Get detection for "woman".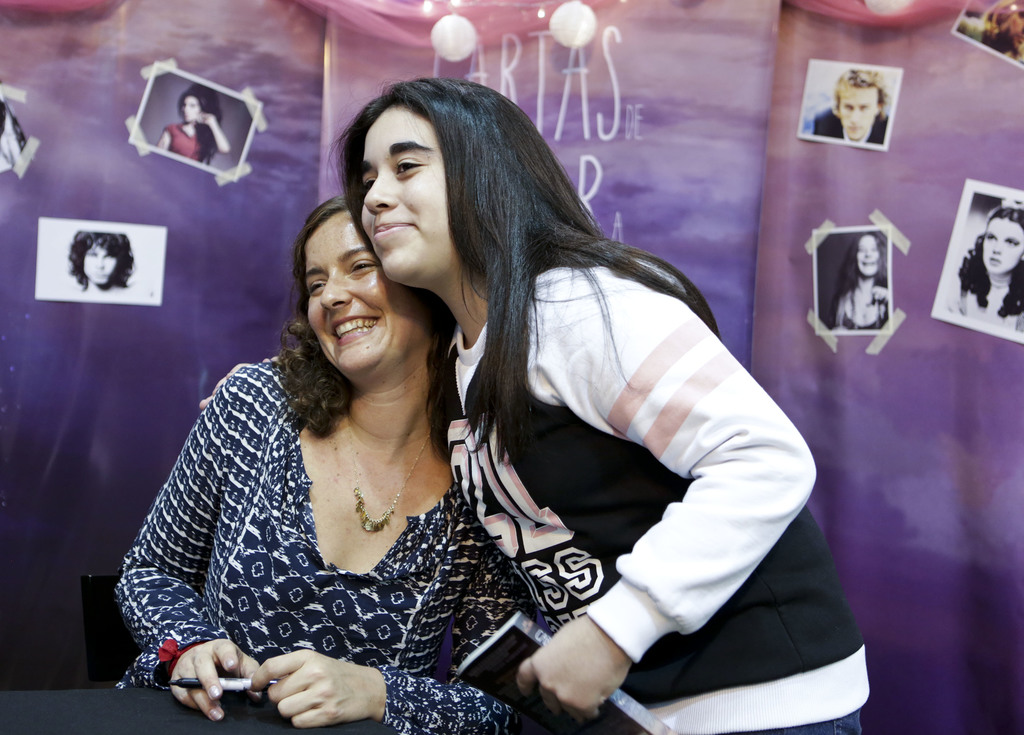
Detection: [x1=155, y1=83, x2=229, y2=163].
